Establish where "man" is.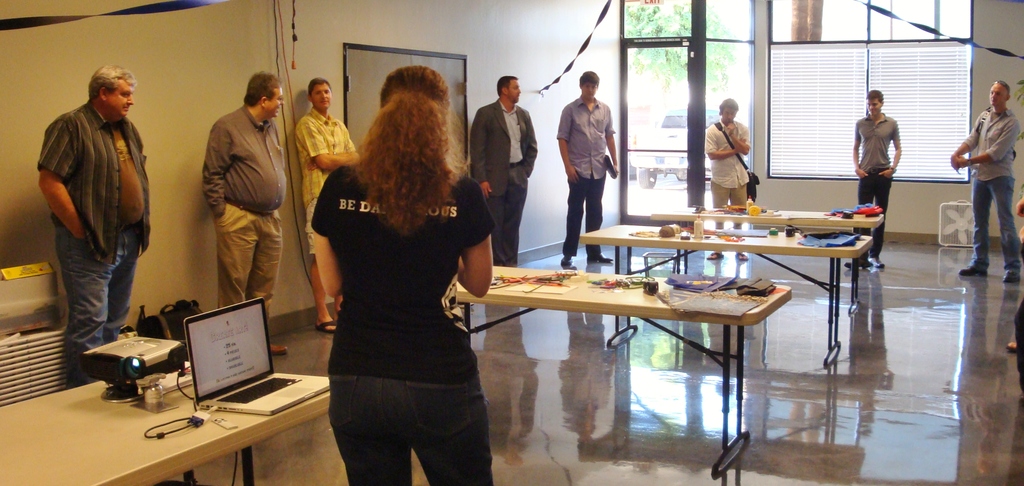
Established at <bbox>555, 69, 621, 267</bbox>.
